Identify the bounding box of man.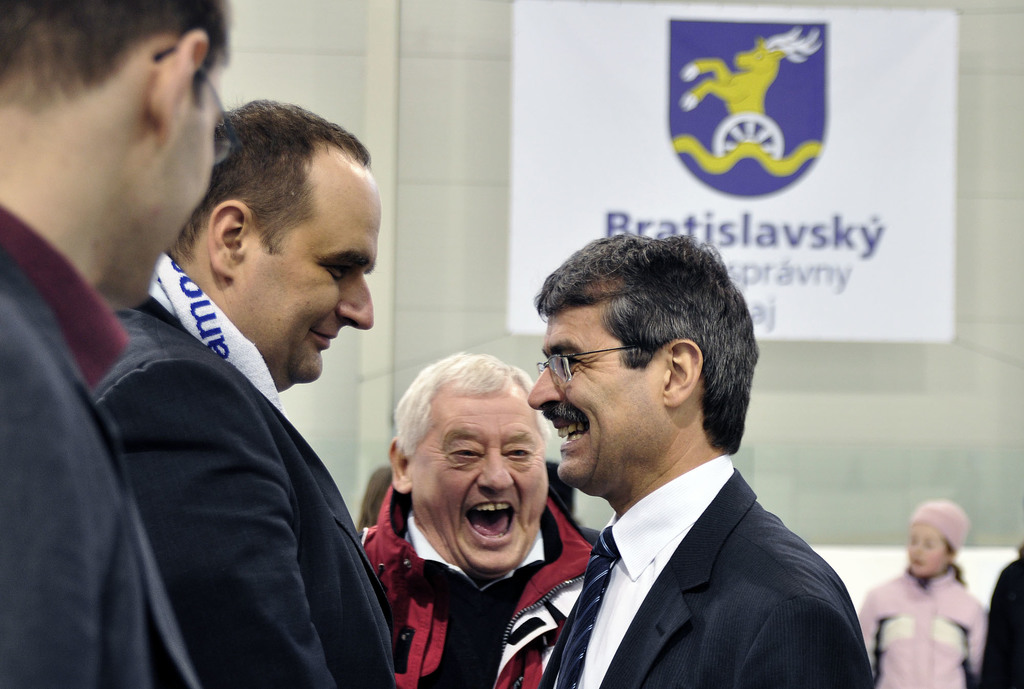
x1=0, y1=0, x2=237, y2=688.
